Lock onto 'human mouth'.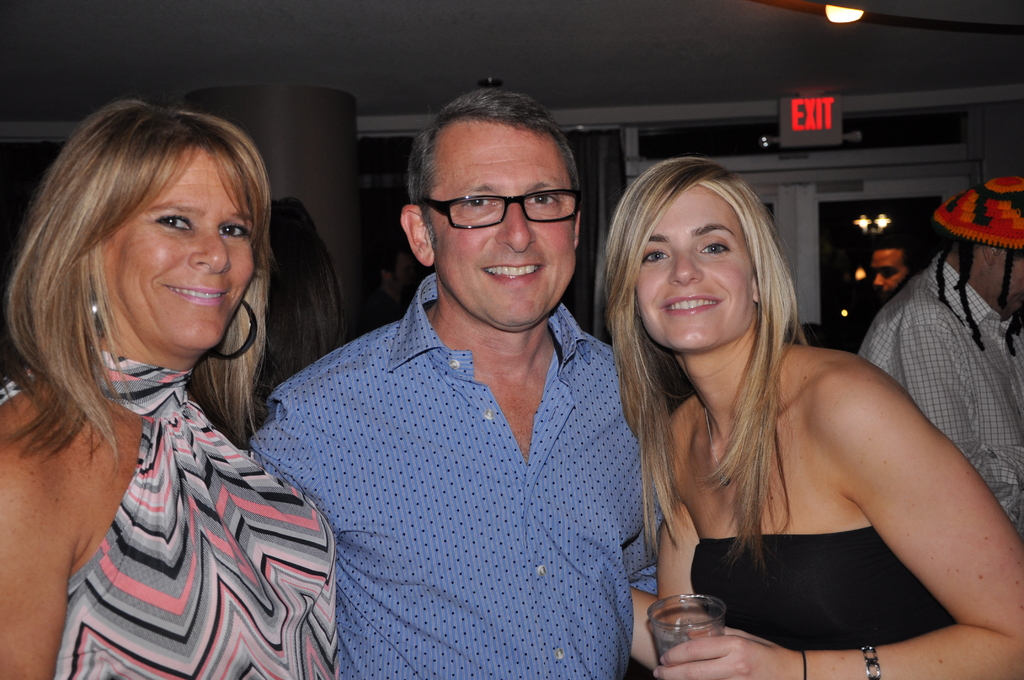
Locked: 481:261:544:283.
